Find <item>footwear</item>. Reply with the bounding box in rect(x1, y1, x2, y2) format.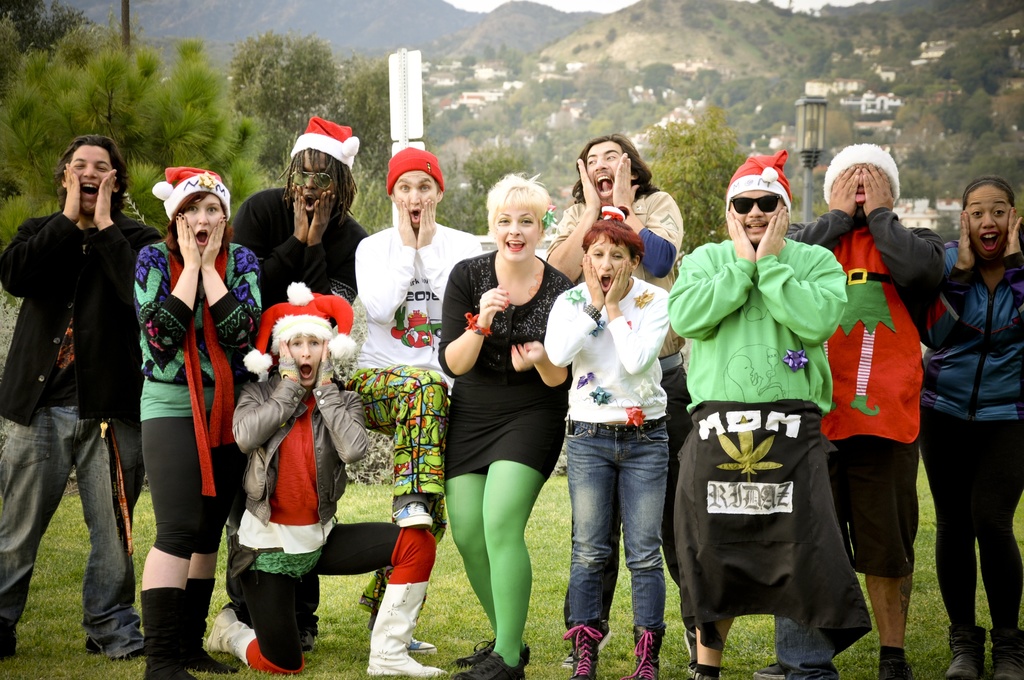
rect(450, 649, 525, 679).
